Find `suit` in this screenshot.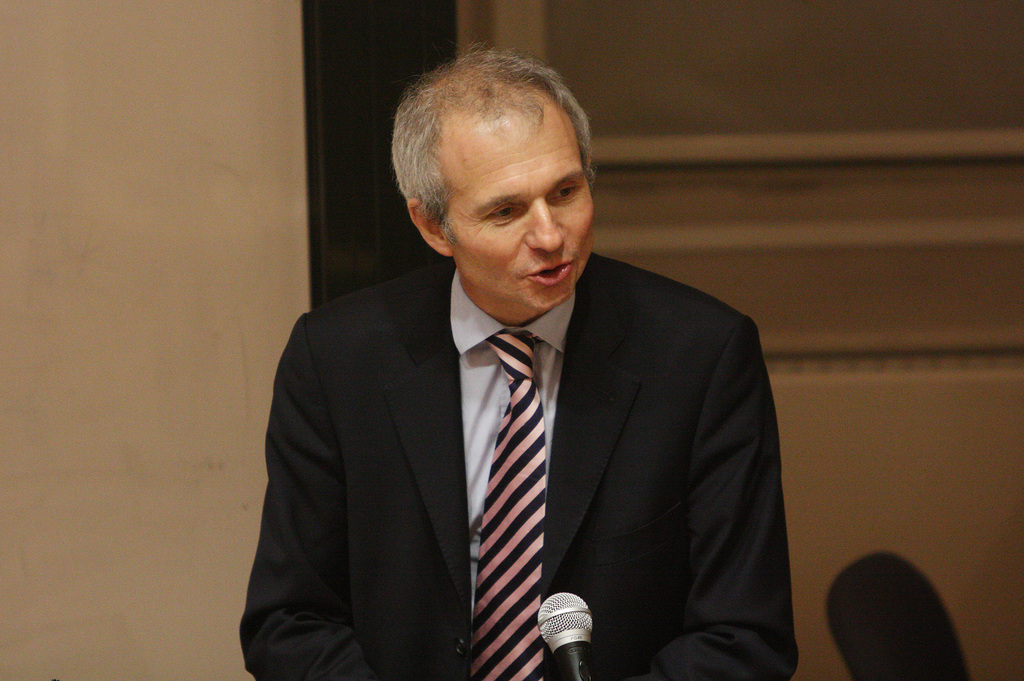
The bounding box for `suit` is 268, 190, 797, 677.
